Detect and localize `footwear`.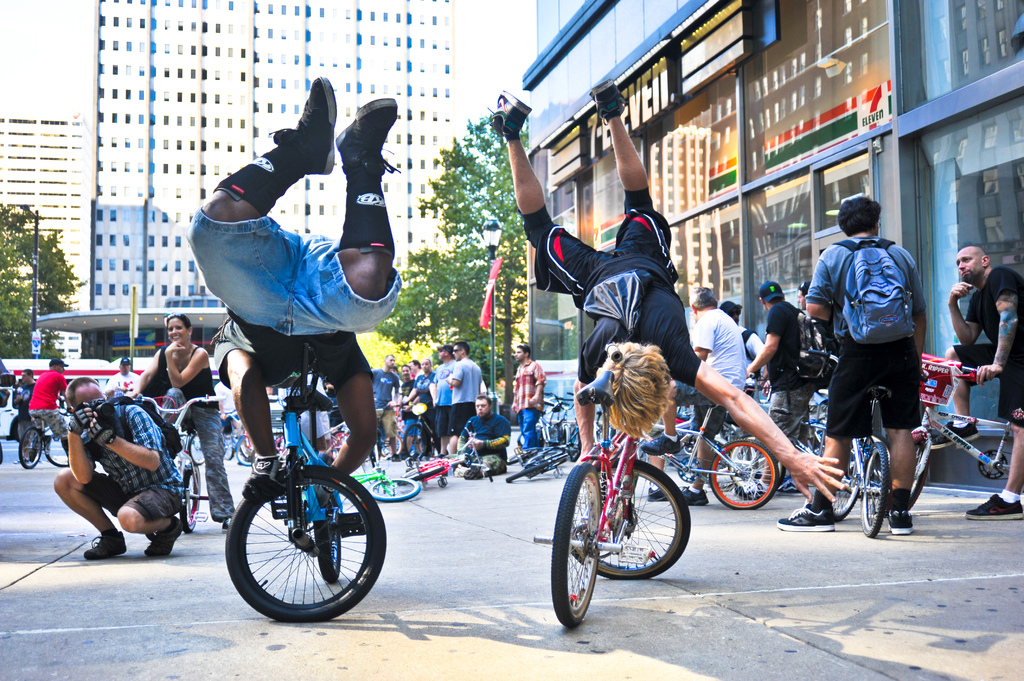
Localized at rect(20, 450, 33, 461).
